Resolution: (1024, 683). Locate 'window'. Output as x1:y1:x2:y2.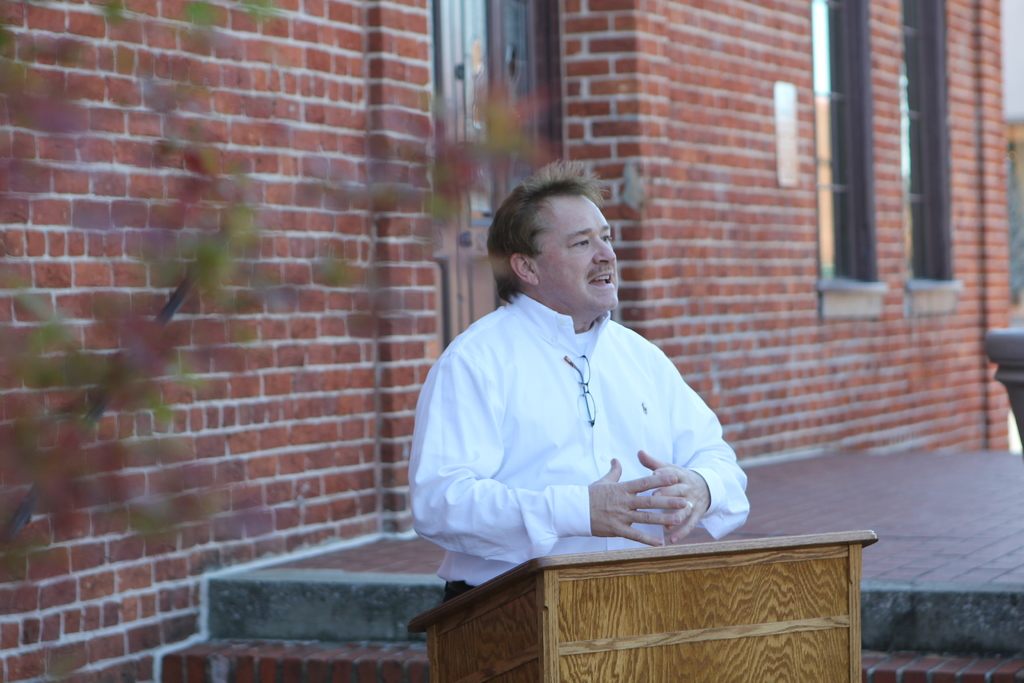
814:0:893:323.
